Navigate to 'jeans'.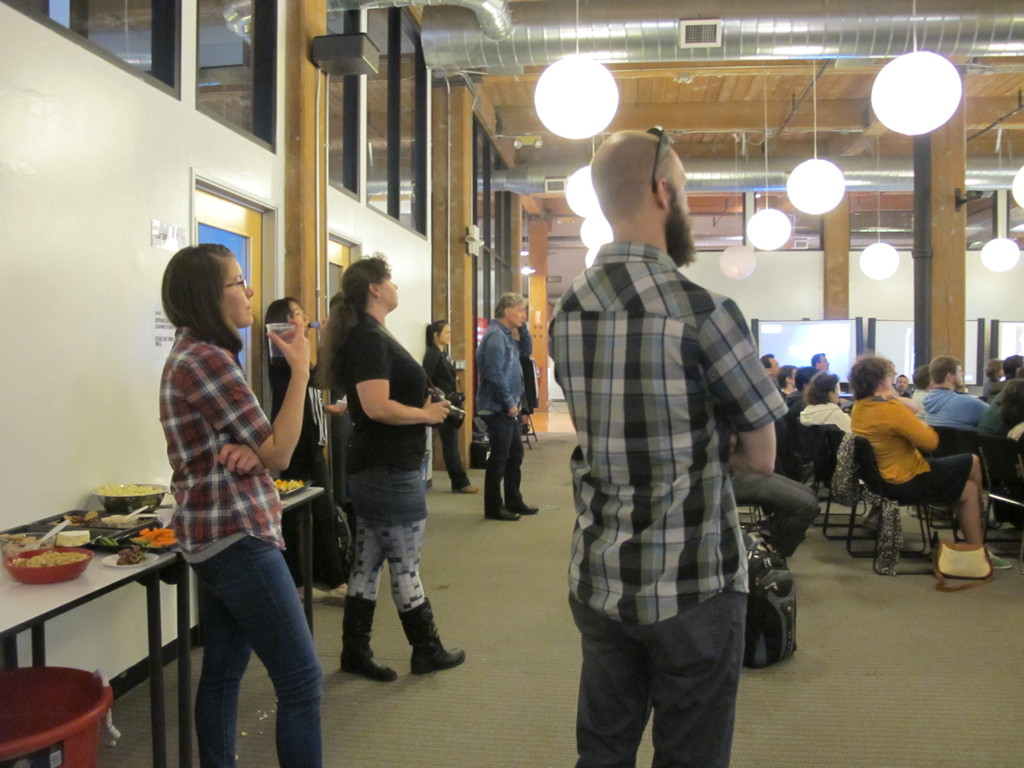
Navigation target: x1=568, y1=586, x2=748, y2=767.
